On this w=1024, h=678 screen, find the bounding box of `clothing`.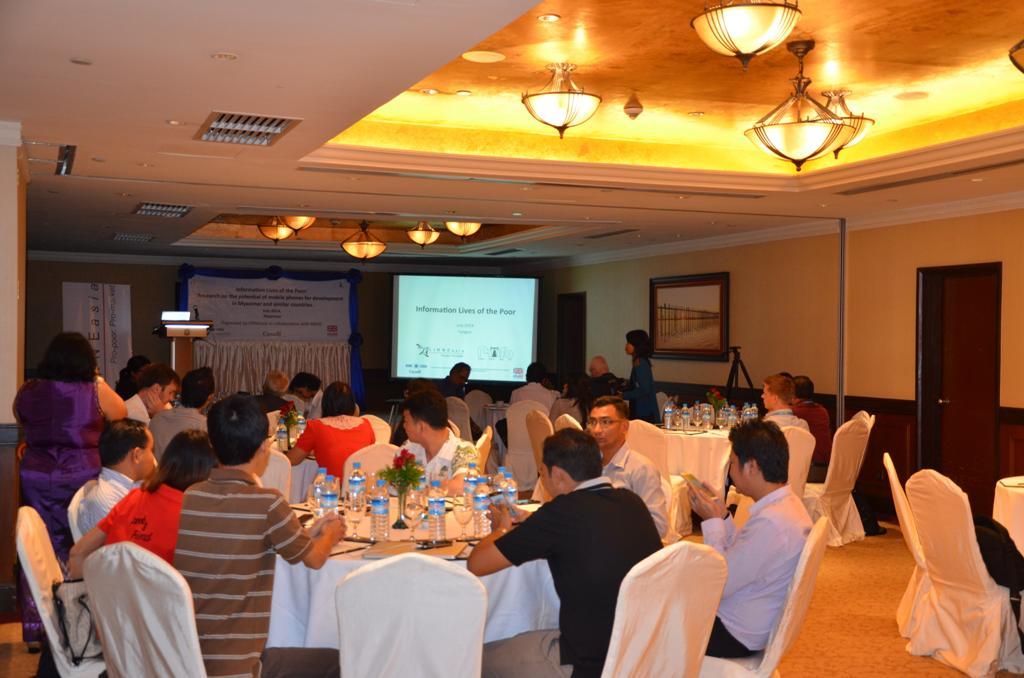
Bounding box: select_region(599, 437, 663, 536).
